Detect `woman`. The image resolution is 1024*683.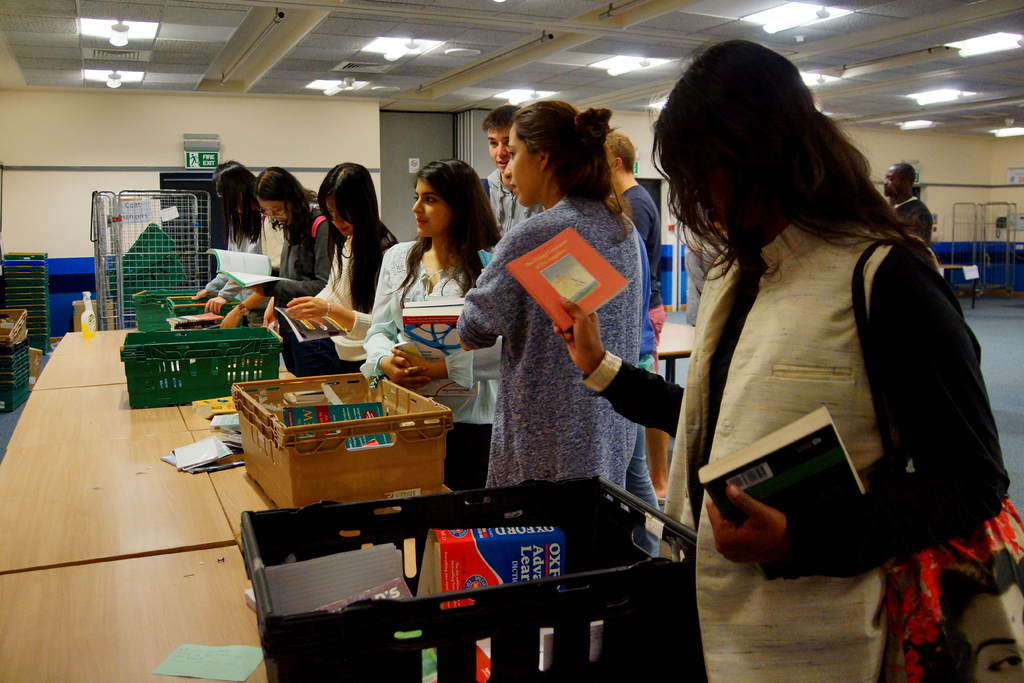
362,158,505,504.
